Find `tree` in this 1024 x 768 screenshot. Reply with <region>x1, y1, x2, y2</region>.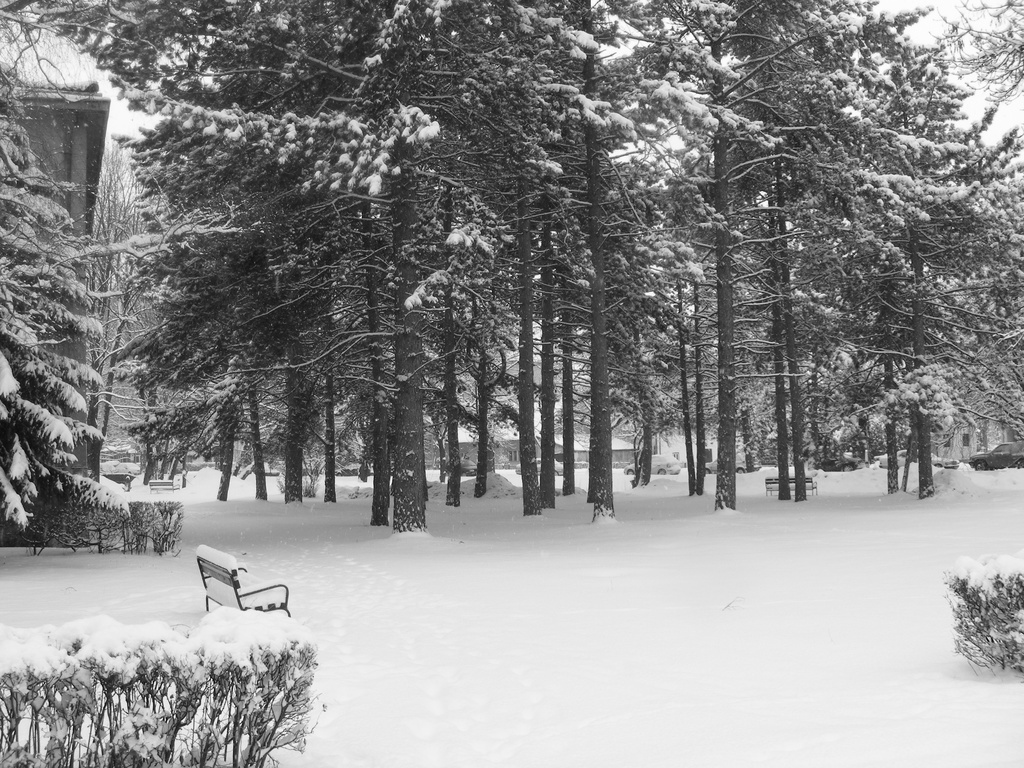
<region>327, 0, 431, 534</region>.
